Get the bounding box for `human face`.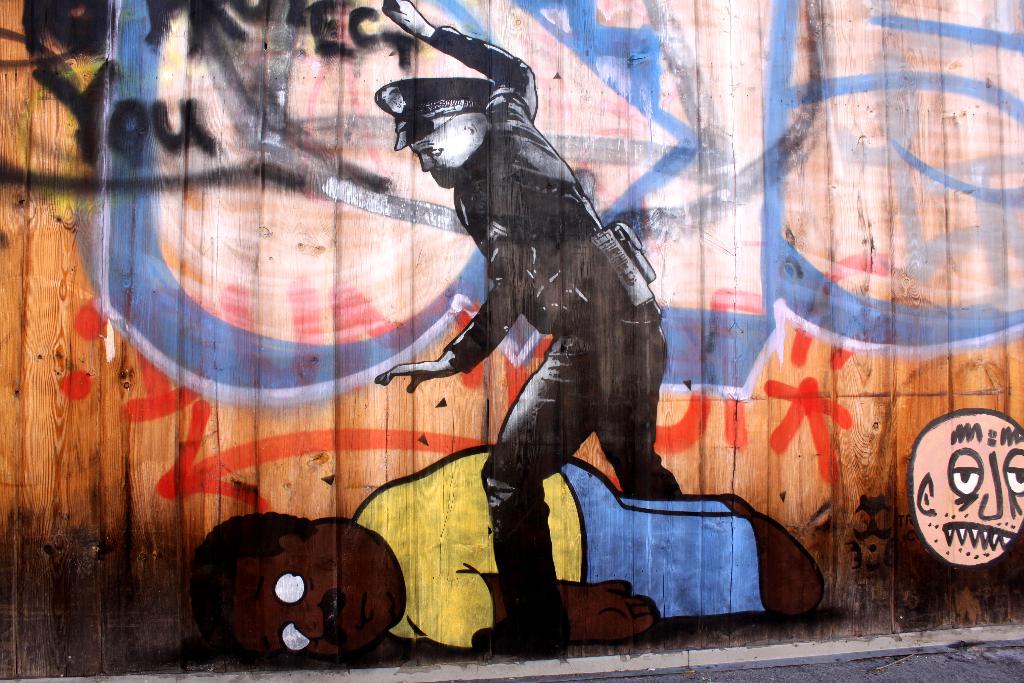
BBox(227, 523, 405, 667).
